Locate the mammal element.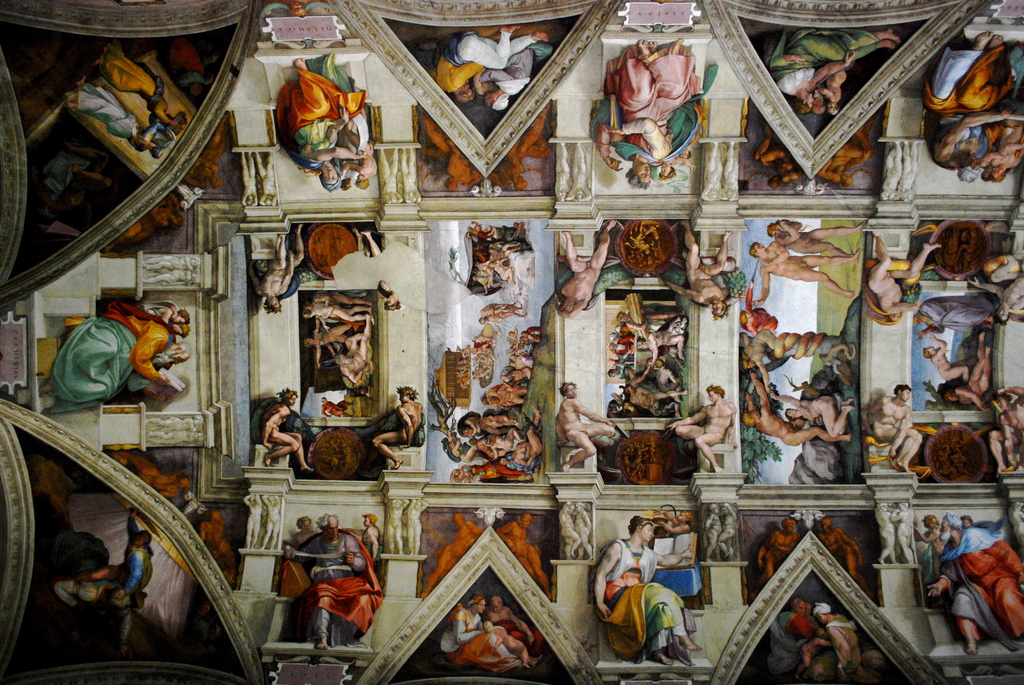
Element bbox: (587, 49, 653, 188).
